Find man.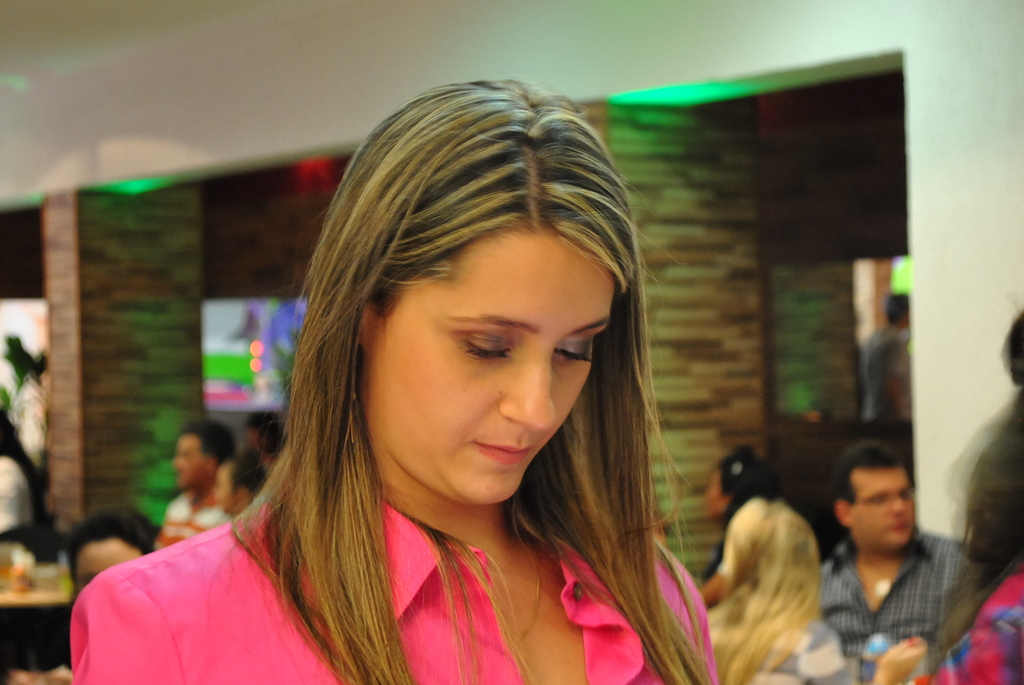
{"left": 799, "top": 448, "right": 991, "bottom": 673}.
